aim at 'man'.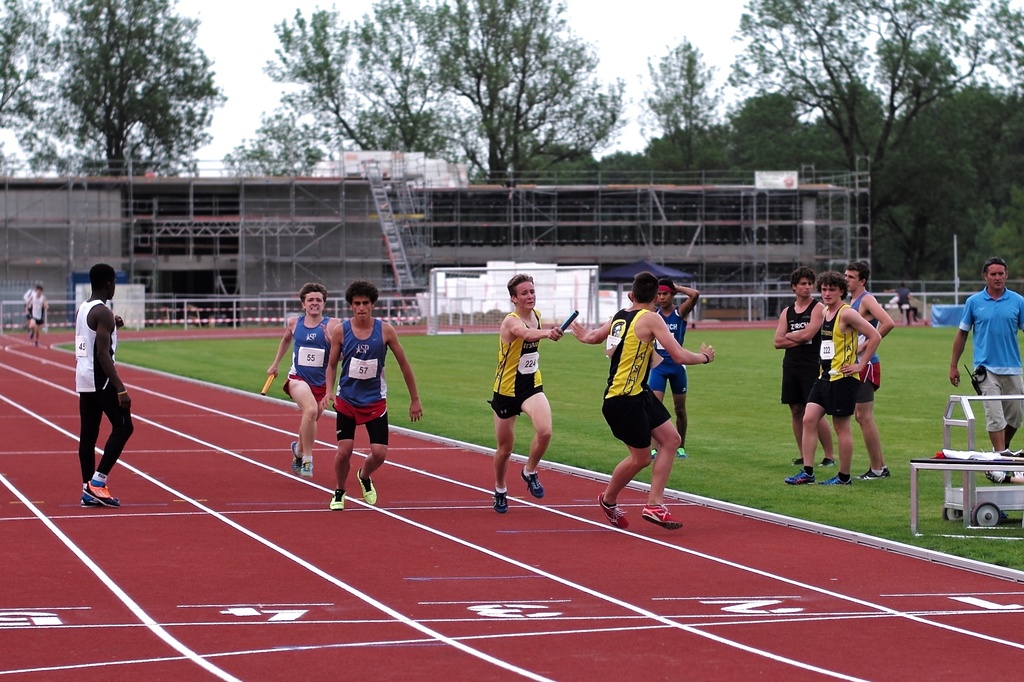
Aimed at (786, 274, 881, 489).
